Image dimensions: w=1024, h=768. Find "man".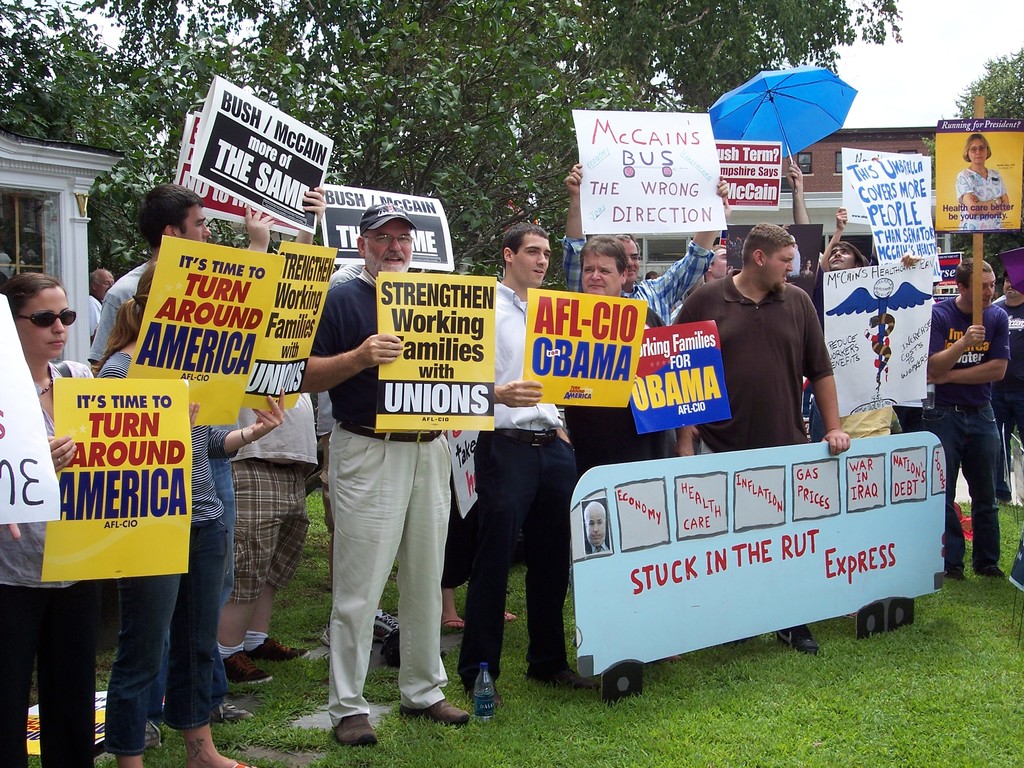
BBox(92, 187, 279, 750).
